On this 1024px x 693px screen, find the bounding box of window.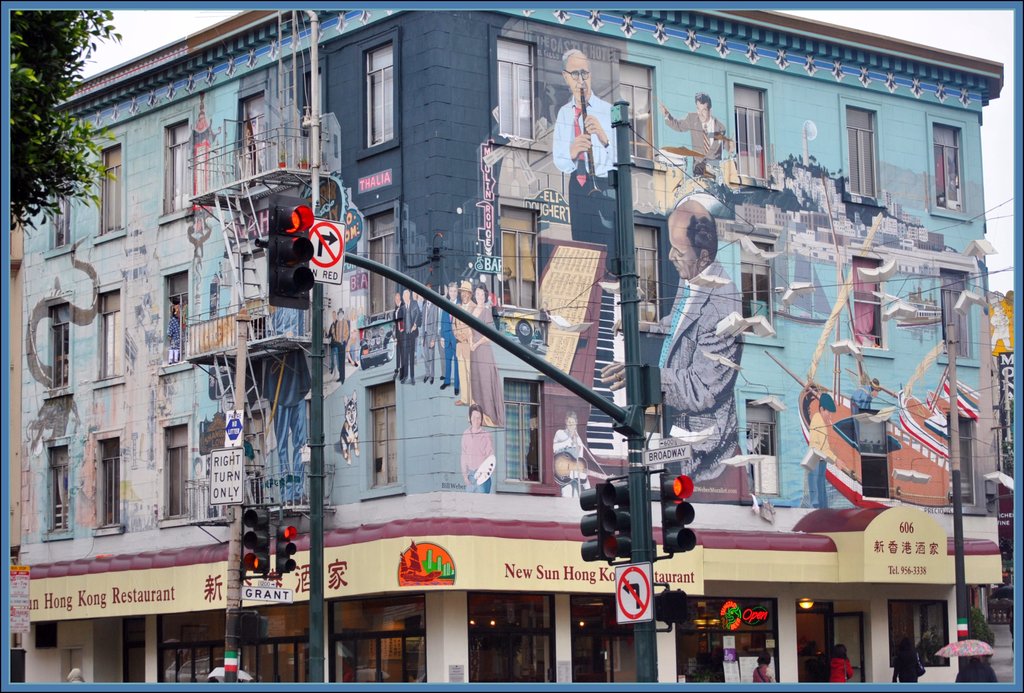
Bounding box: Rect(96, 436, 126, 525).
